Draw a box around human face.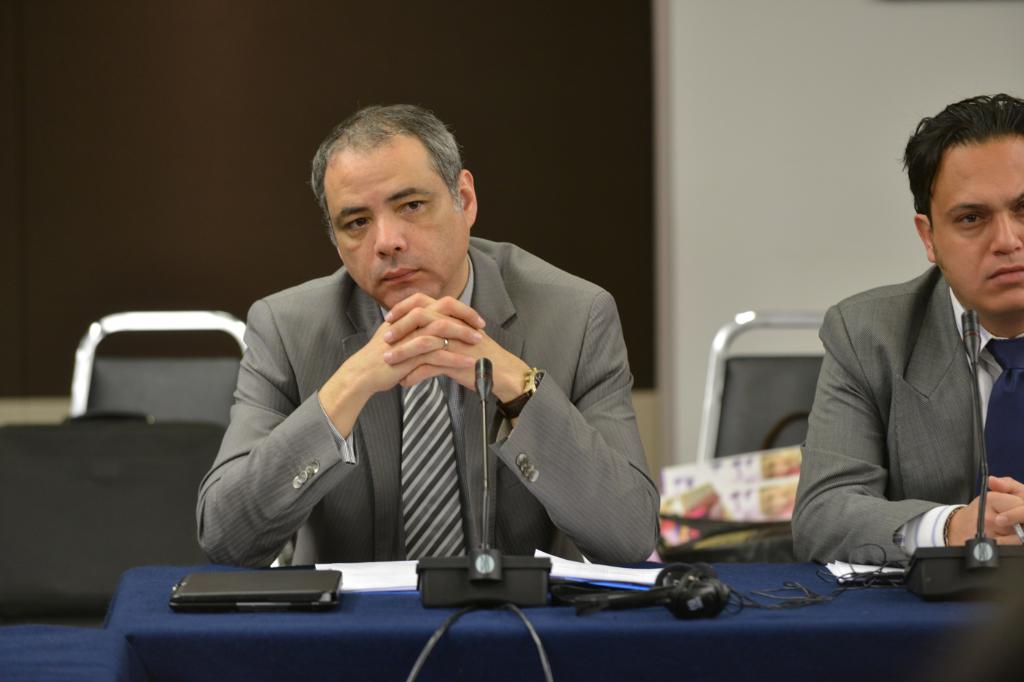
(930, 143, 1023, 317).
